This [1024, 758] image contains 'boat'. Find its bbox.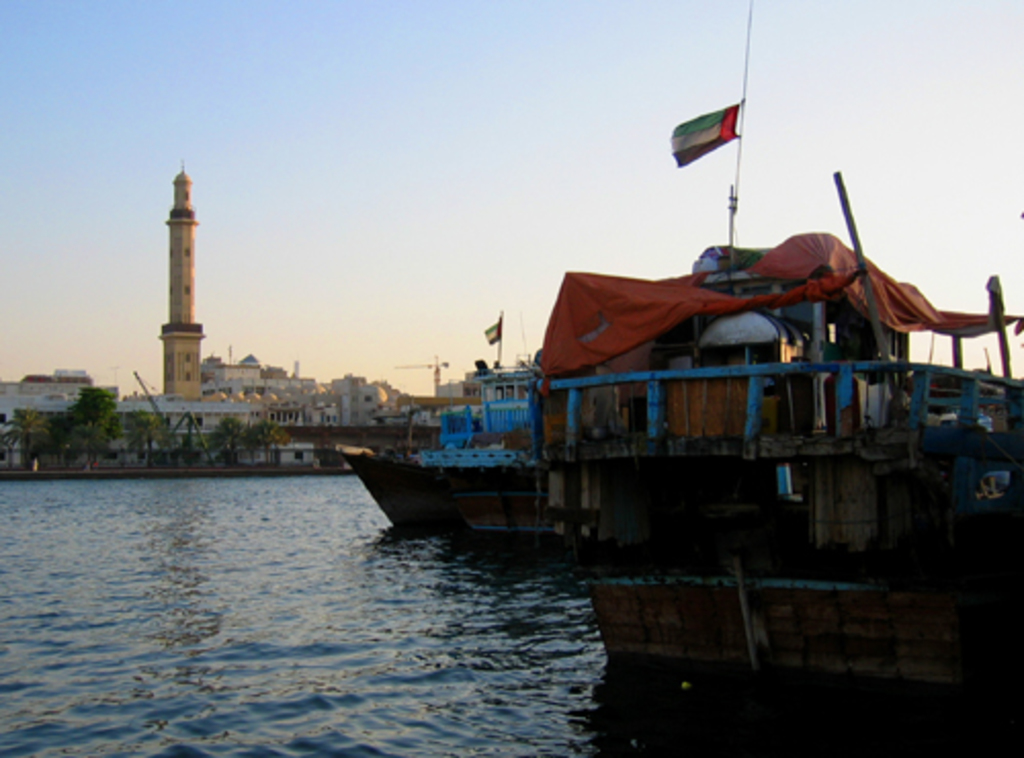
Rect(598, 467, 1022, 731).
